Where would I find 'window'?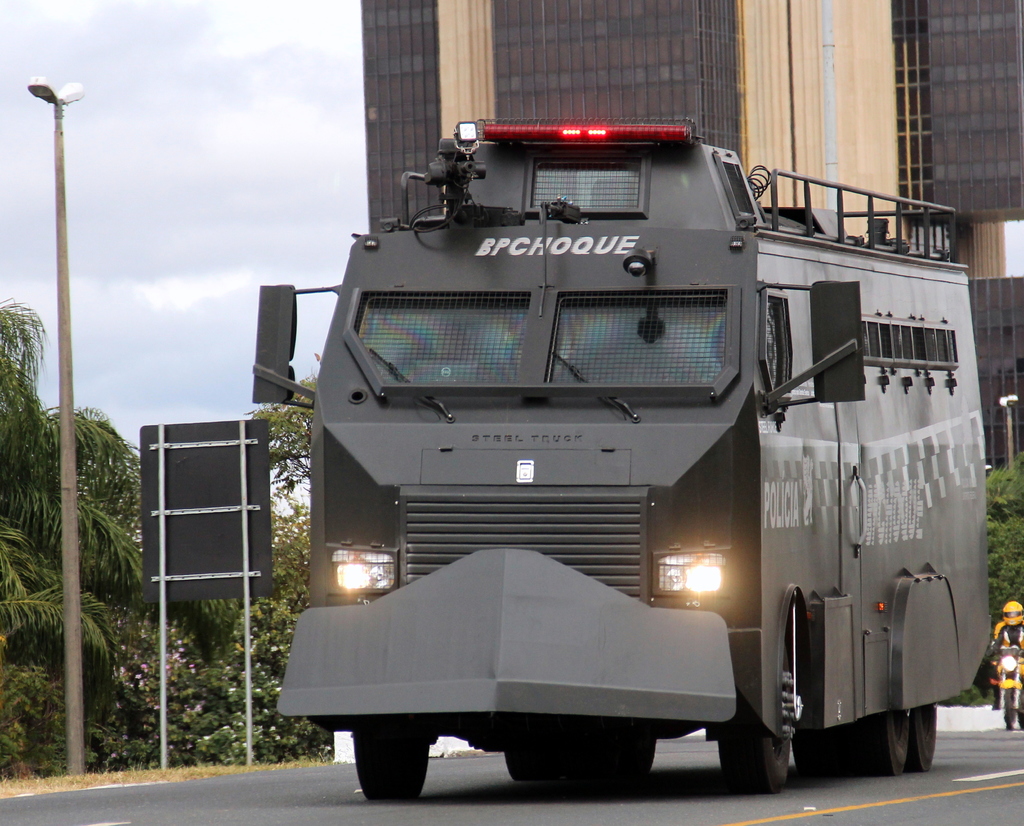
At 853:316:958:379.
